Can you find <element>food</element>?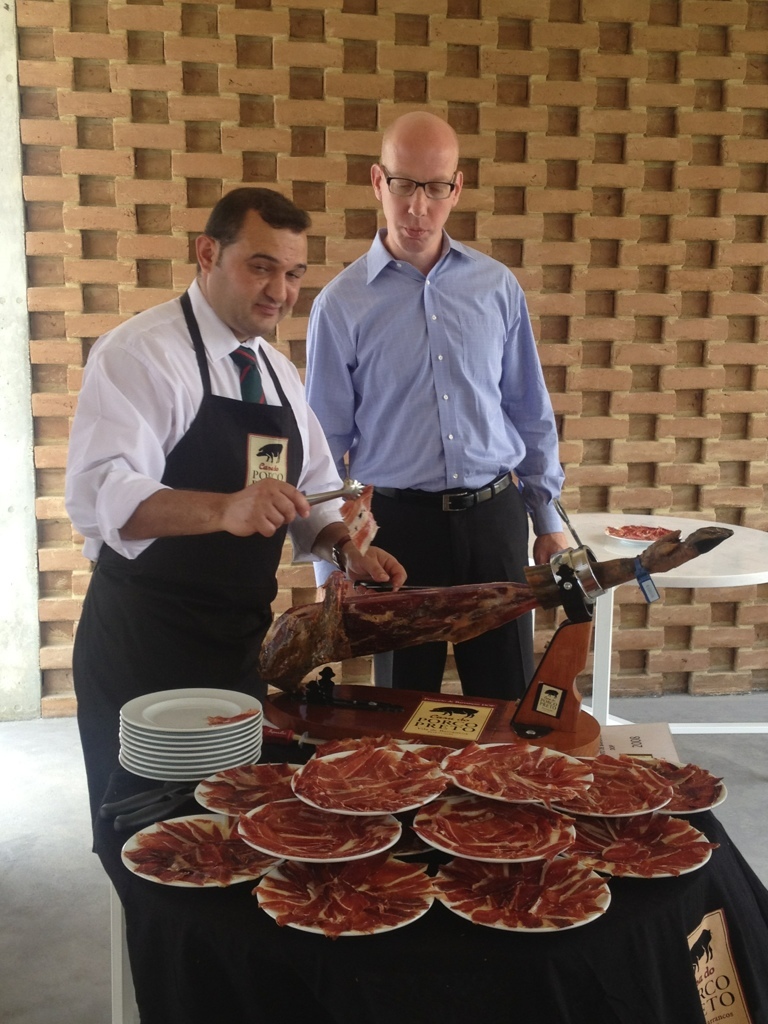
Yes, bounding box: (x1=250, y1=528, x2=734, y2=691).
